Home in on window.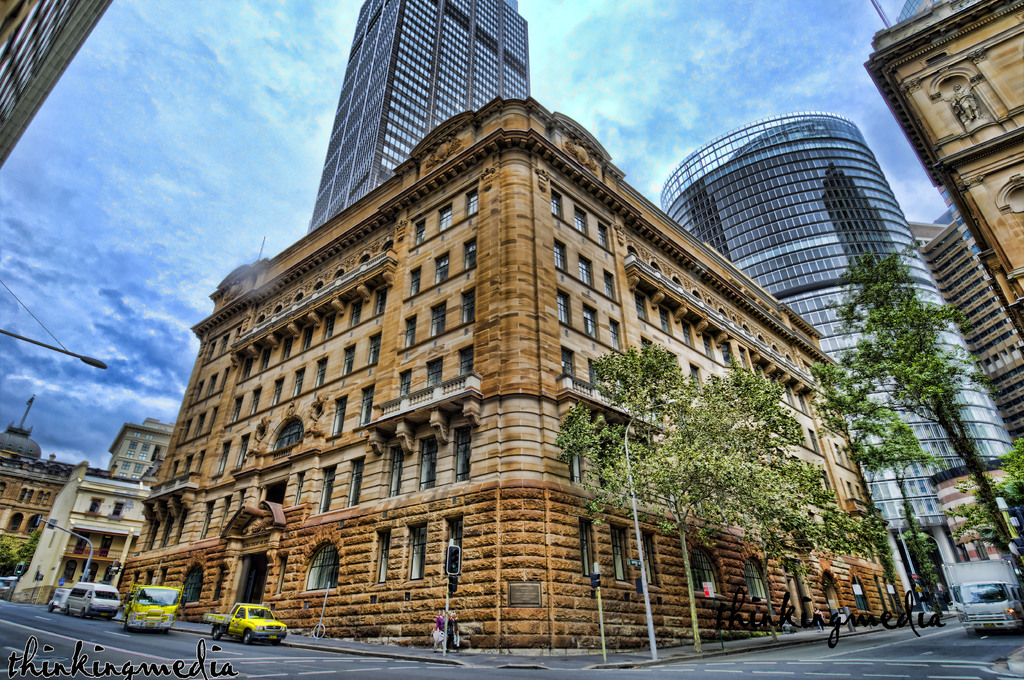
Homed in at region(292, 372, 305, 398).
